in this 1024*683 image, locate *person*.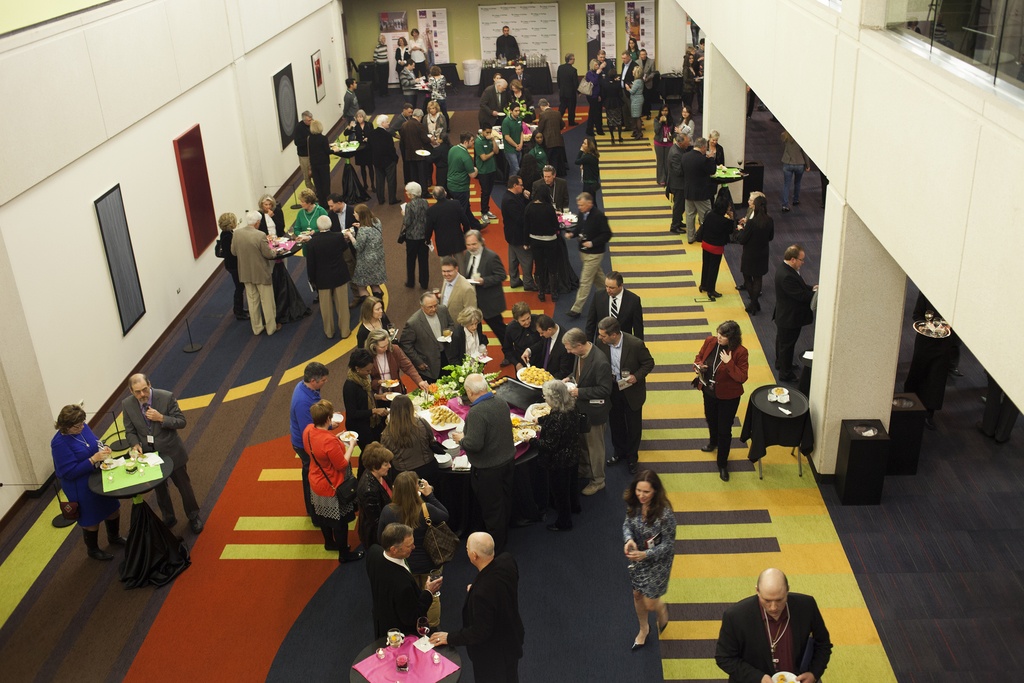
Bounding box: [524,377,580,532].
